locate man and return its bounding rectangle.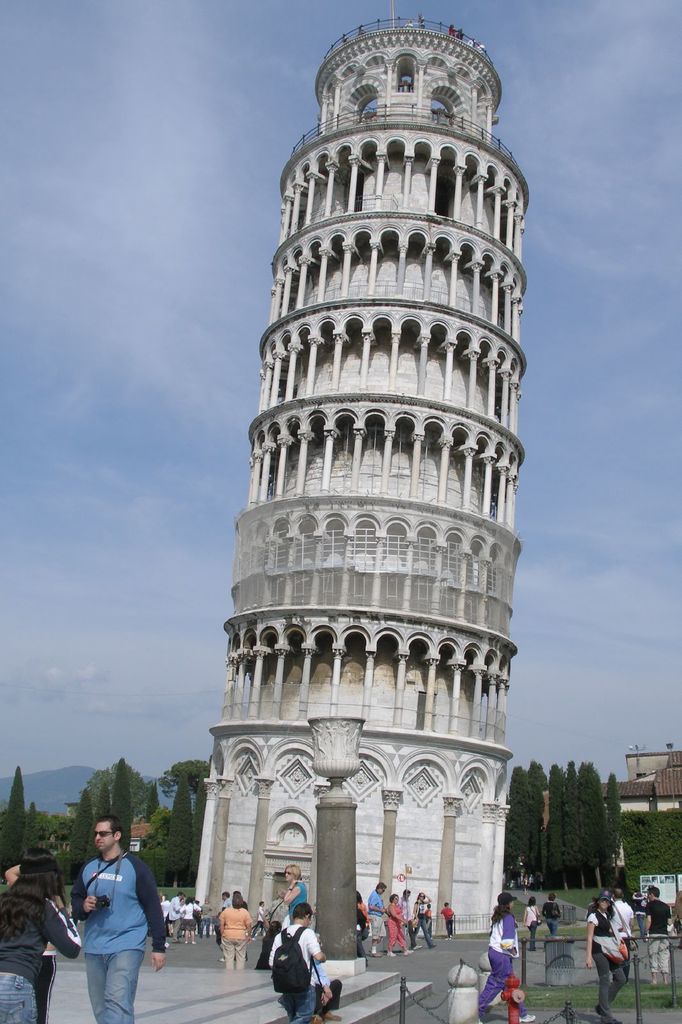
BBox(356, 892, 369, 967).
